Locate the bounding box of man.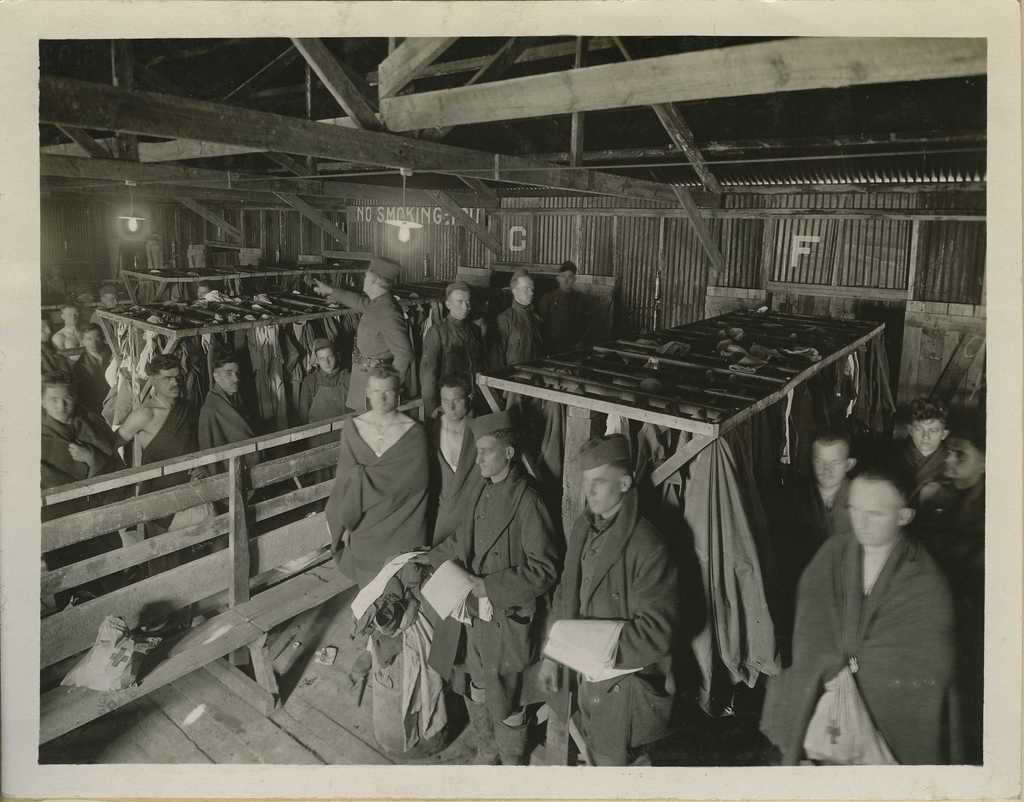
Bounding box: pyautogui.locateOnScreen(316, 355, 428, 677).
